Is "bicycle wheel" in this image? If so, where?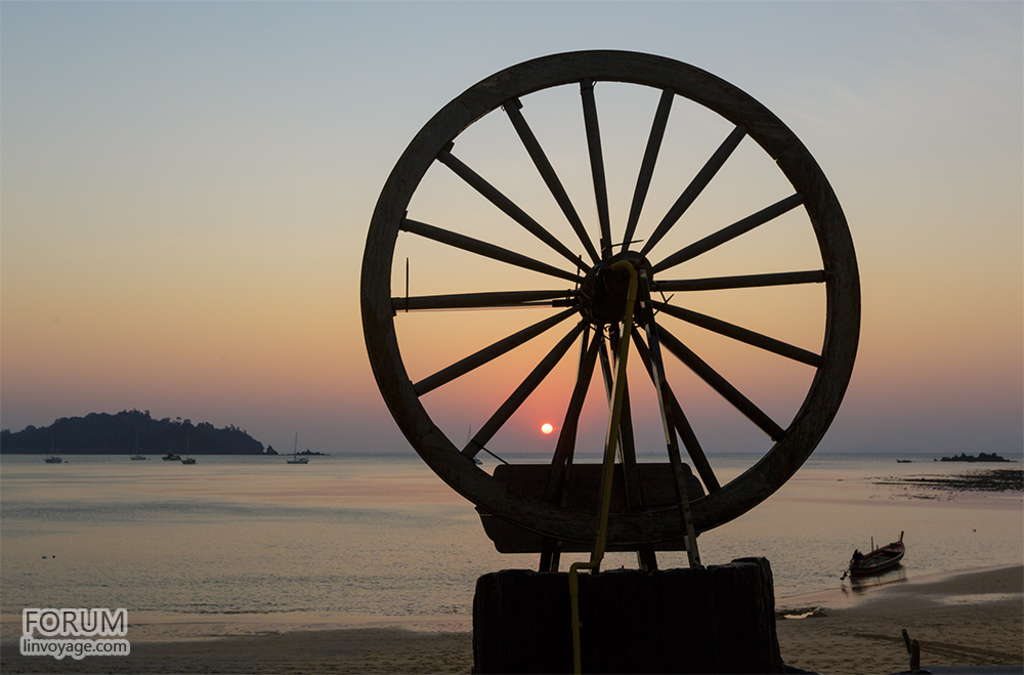
Yes, at box=[390, 43, 842, 596].
